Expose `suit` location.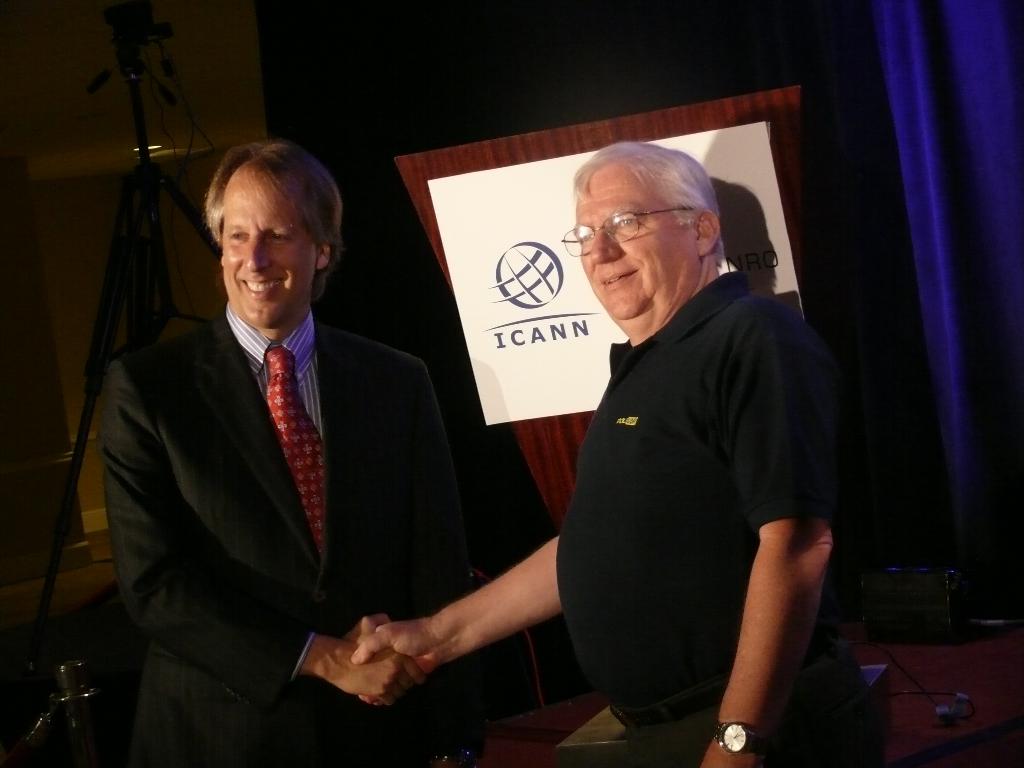
Exposed at bbox(95, 298, 465, 767).
